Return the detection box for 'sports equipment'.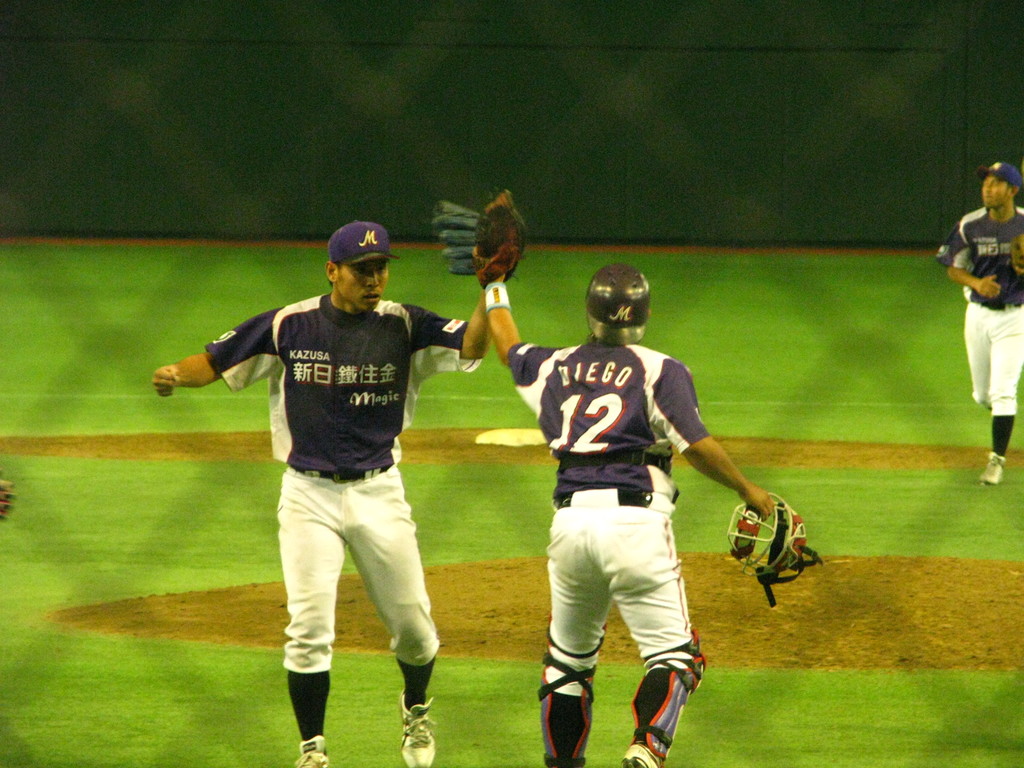
box=[979, 450, 1007, 486].
